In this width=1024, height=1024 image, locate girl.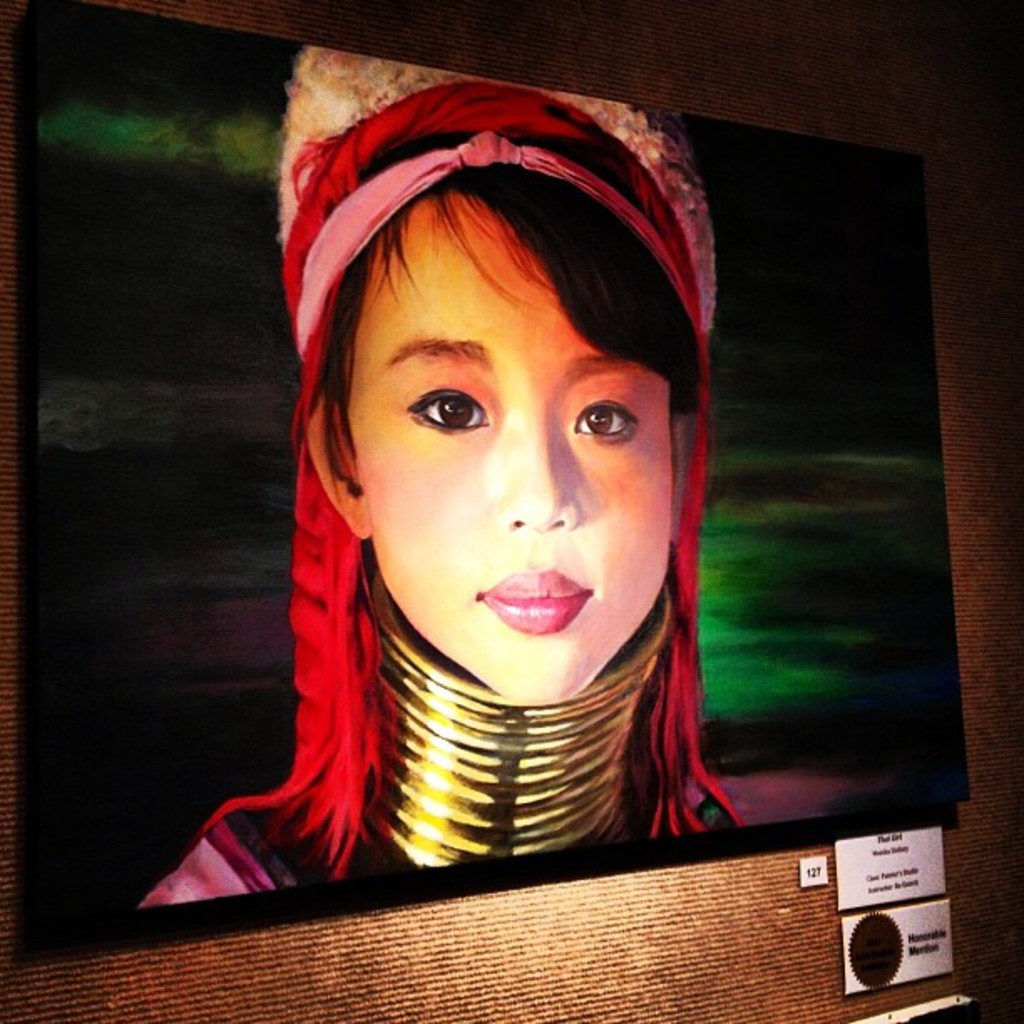
Bounding box: select_region(139, 44, 745, 910).
